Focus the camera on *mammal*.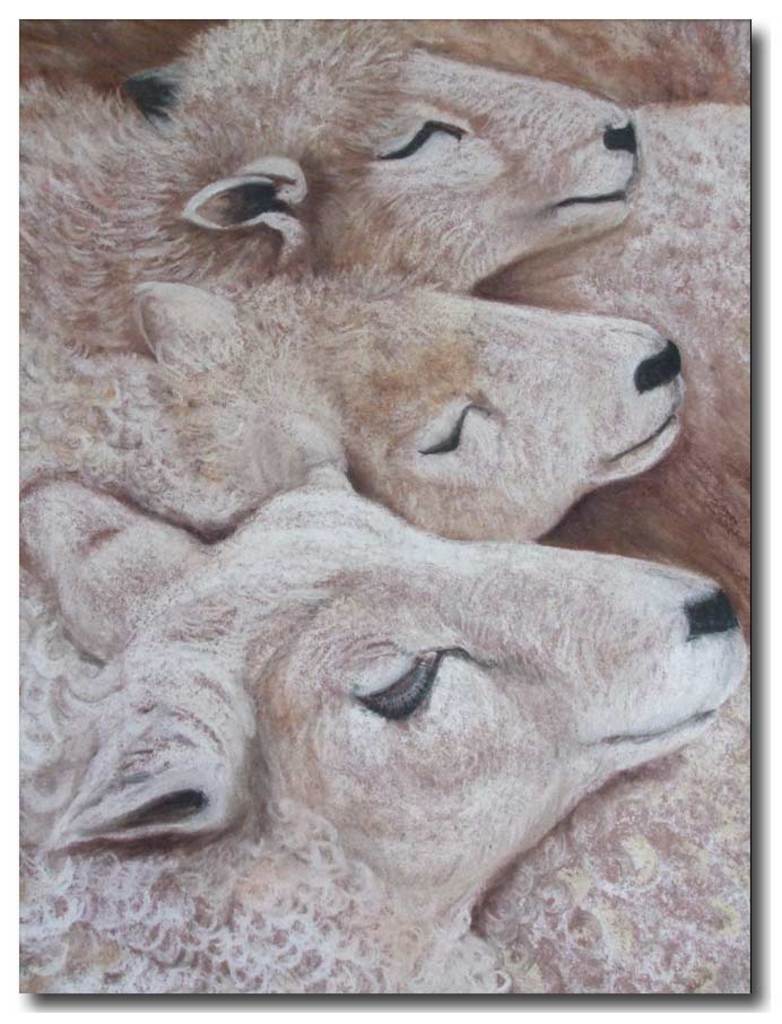
Focus region: locate(10, 444, 750, 982).
